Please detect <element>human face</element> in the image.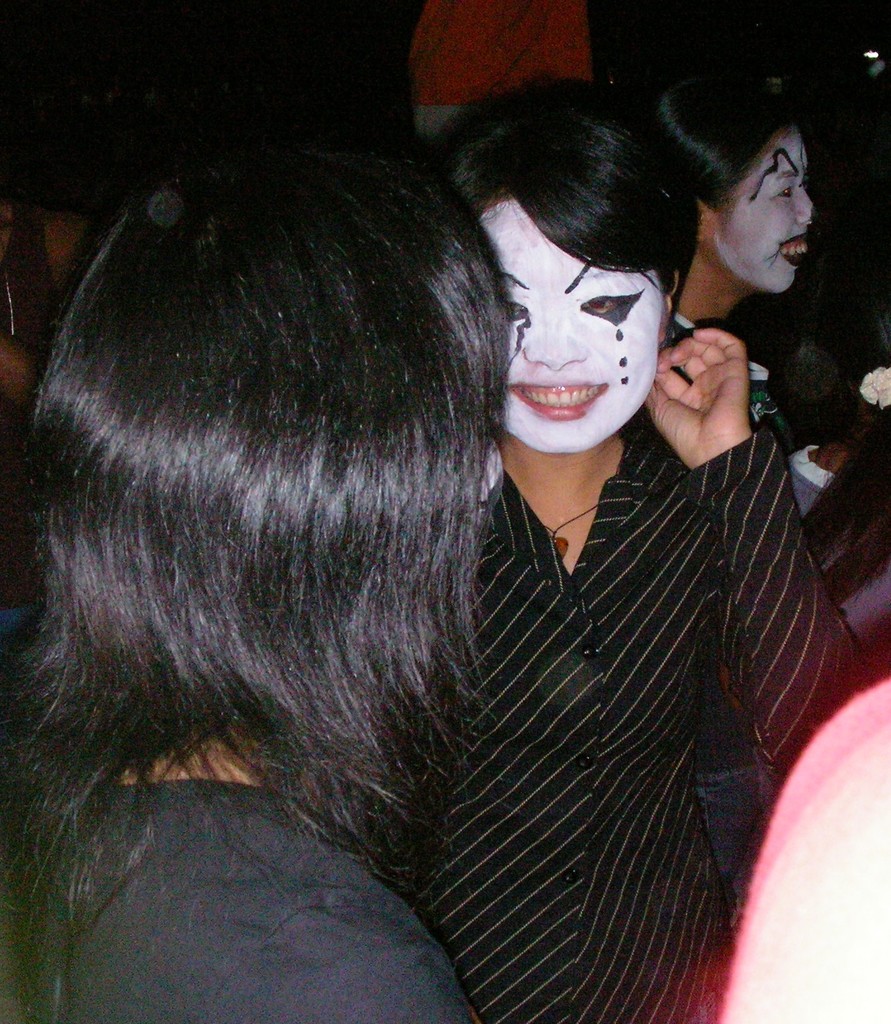
region(714, 134, 823, 294).
